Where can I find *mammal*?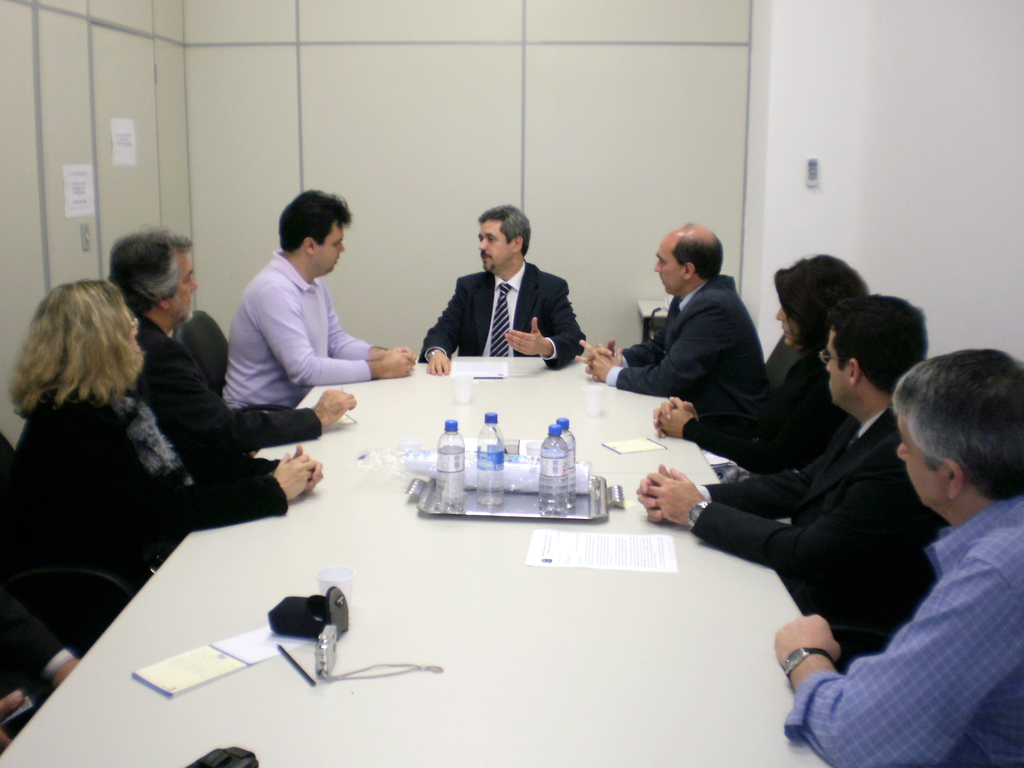
You can find it at bbox(575, 221, 765, 412).
